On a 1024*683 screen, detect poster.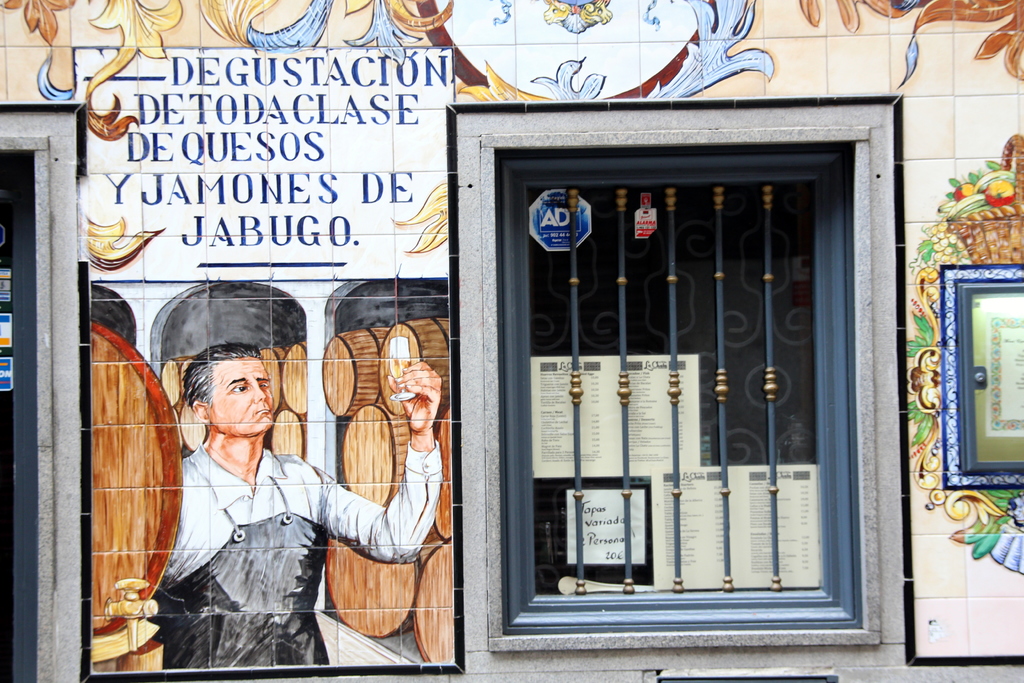
BBox(69, 38, 463, 682).
